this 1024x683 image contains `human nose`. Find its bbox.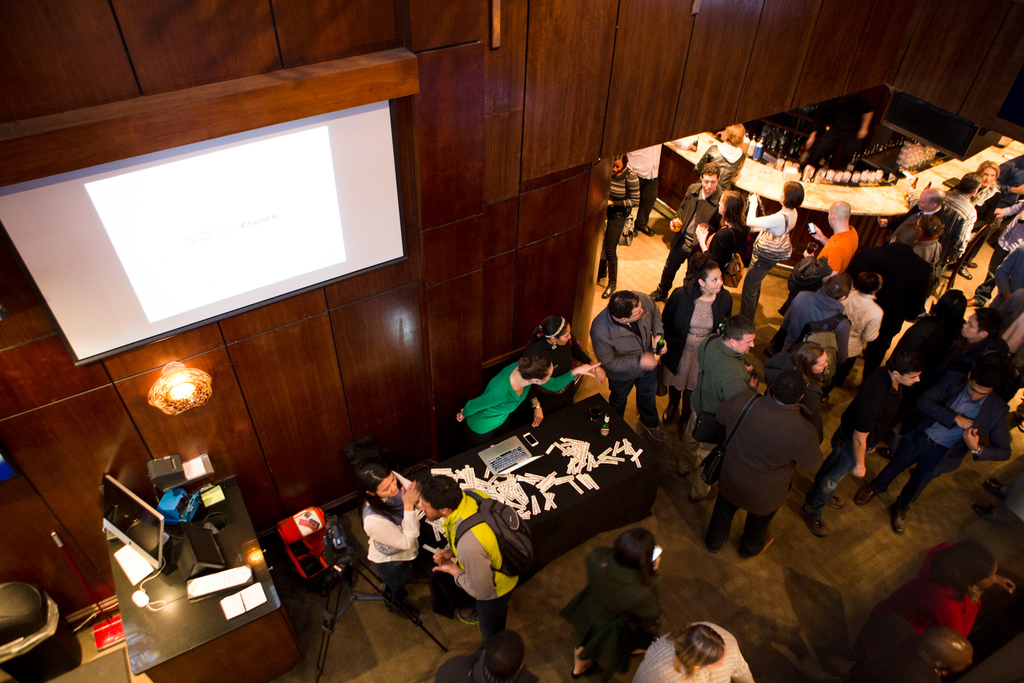
pyautogui.locateOnScreen(638, 309, 642, 313).
